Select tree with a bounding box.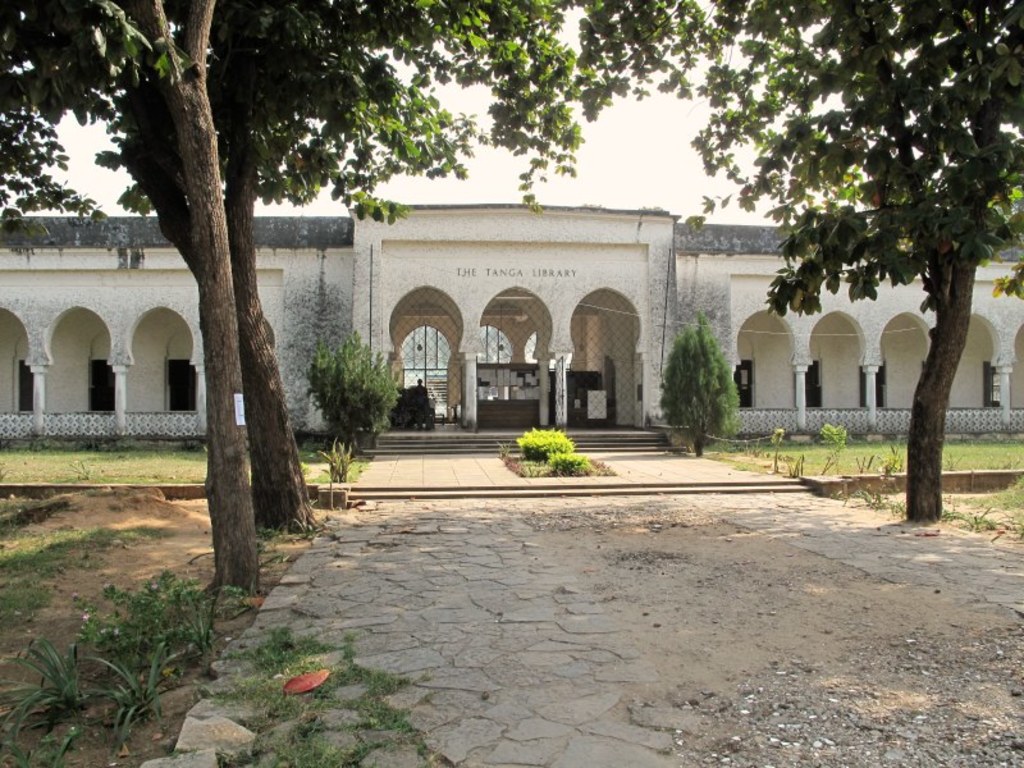
x1=659, y1=310, x2=739, y2=461.
